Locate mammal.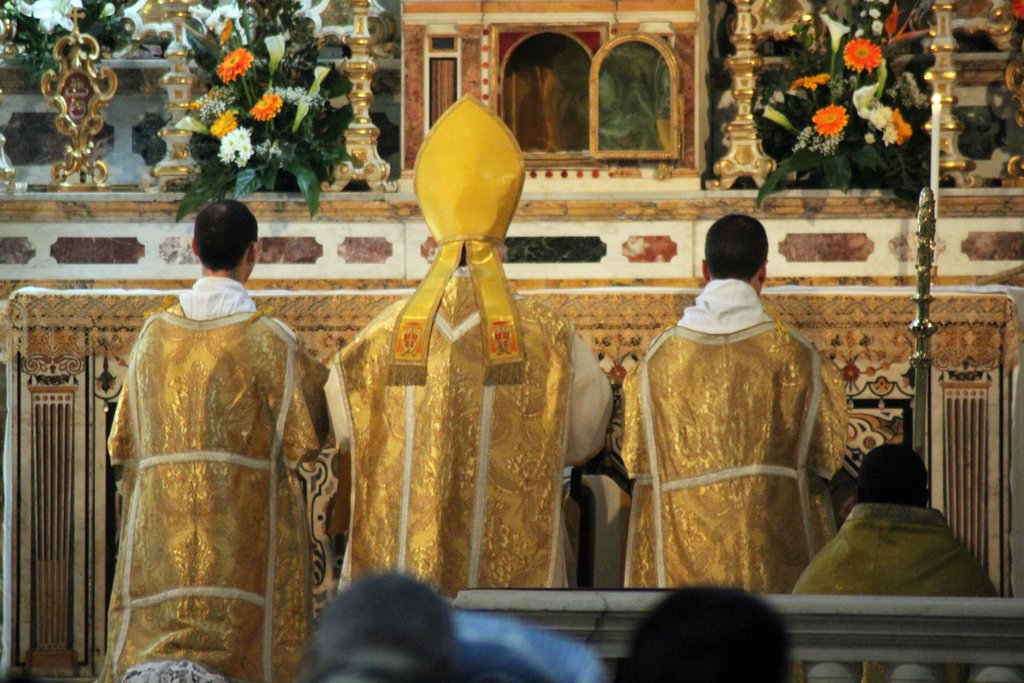
Bounding box: left=797, top=440, right=998, bottom=597.
